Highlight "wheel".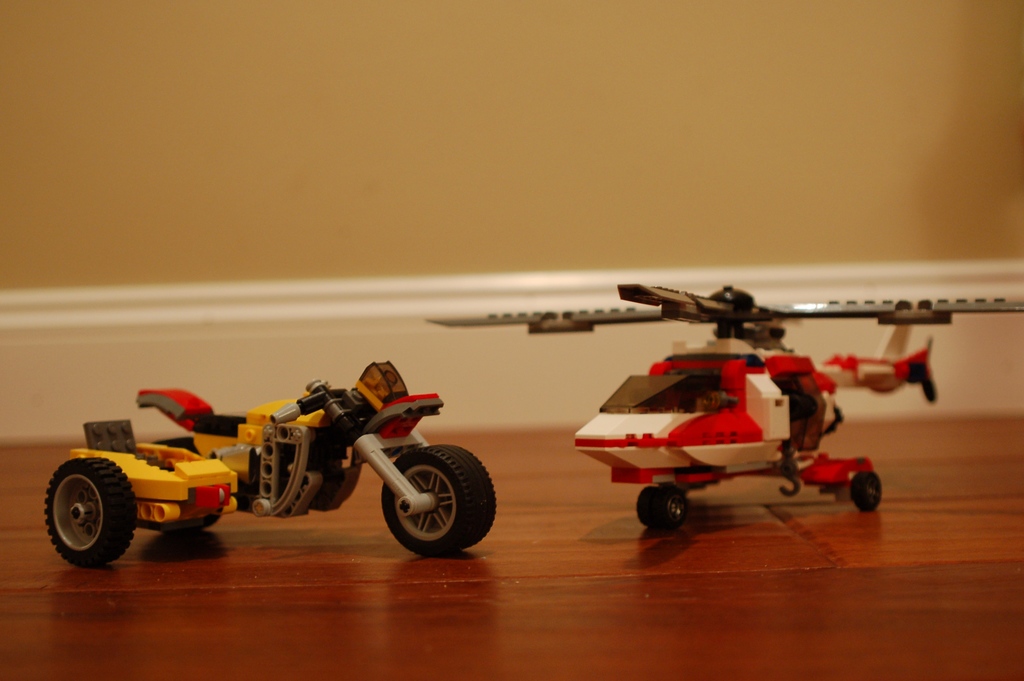
Highlighted region: region(635, 487, 686, 529).
